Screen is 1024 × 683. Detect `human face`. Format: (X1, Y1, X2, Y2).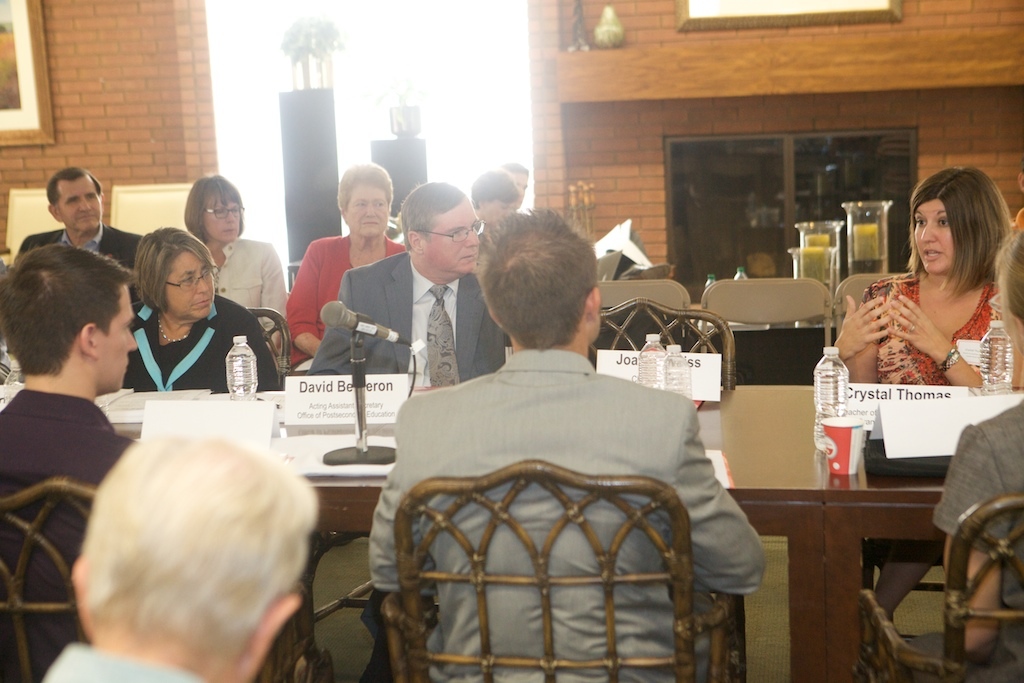
(340, 182, 393, 240).
